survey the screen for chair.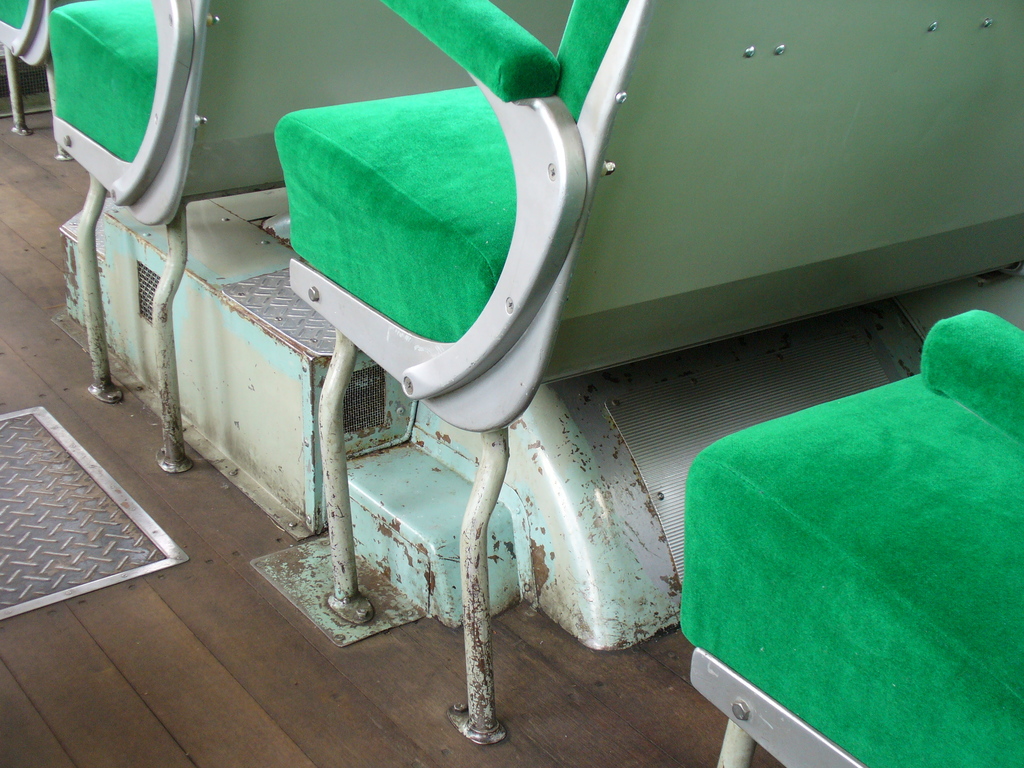
Survey found: bbox(0, 0, 80, 164).
